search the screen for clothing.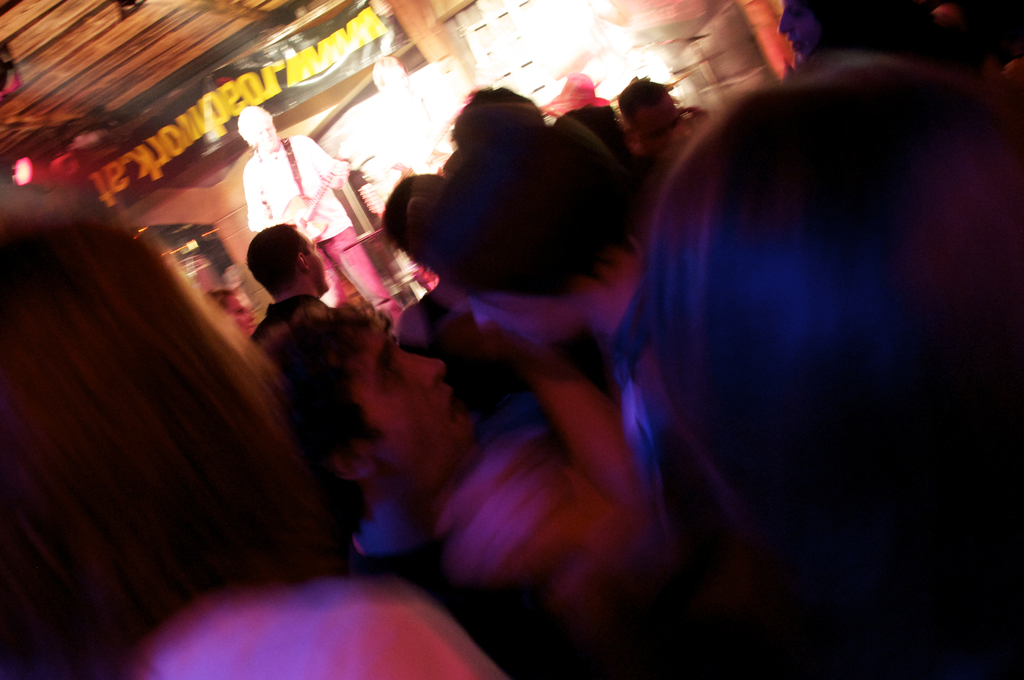
Found at detection(239, 293, 333, 354).
